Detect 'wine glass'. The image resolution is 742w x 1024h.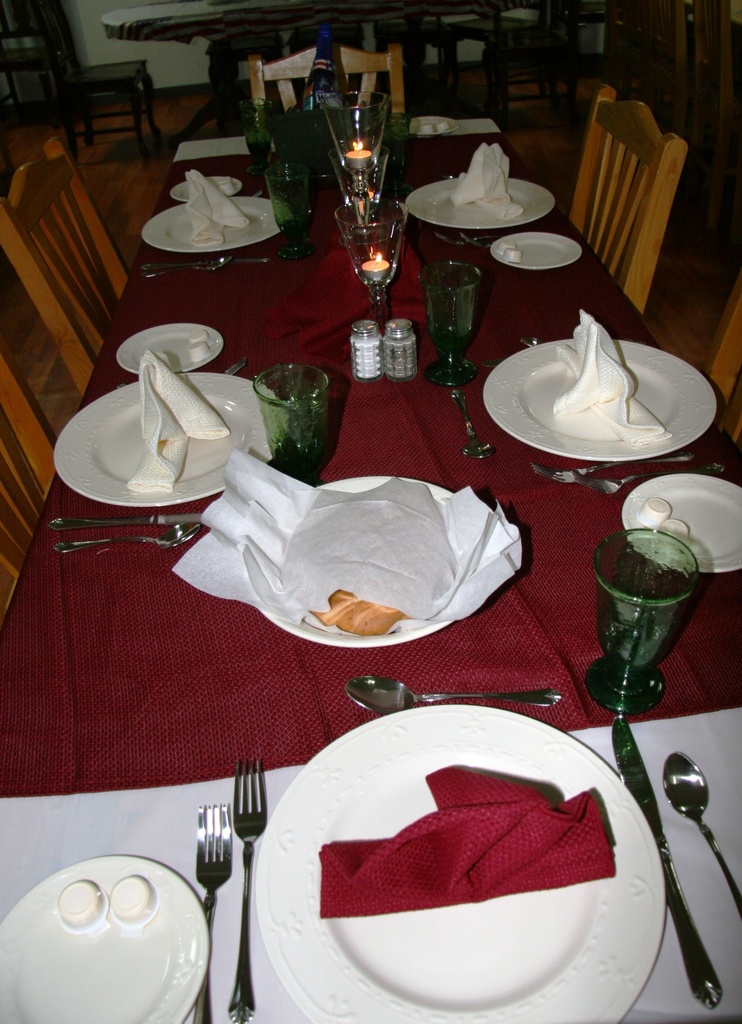
326:147:399:241.
